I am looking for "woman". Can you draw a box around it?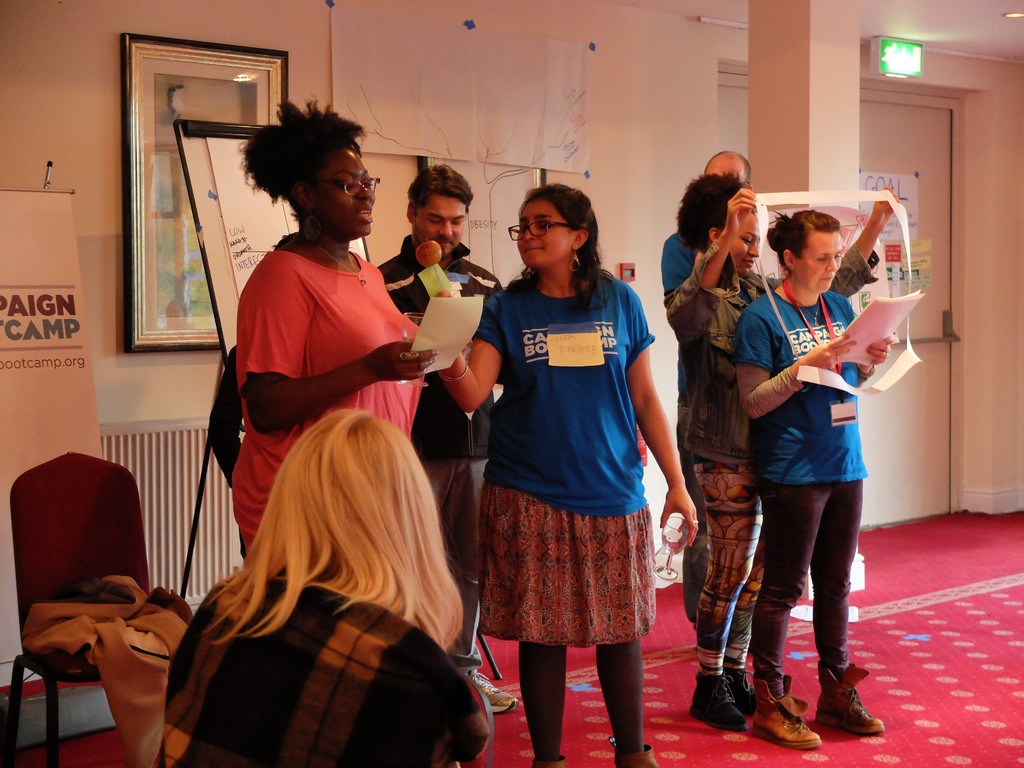
Sure, the bounding box is [x1=435, y1=182, x2=700, y2=767].
